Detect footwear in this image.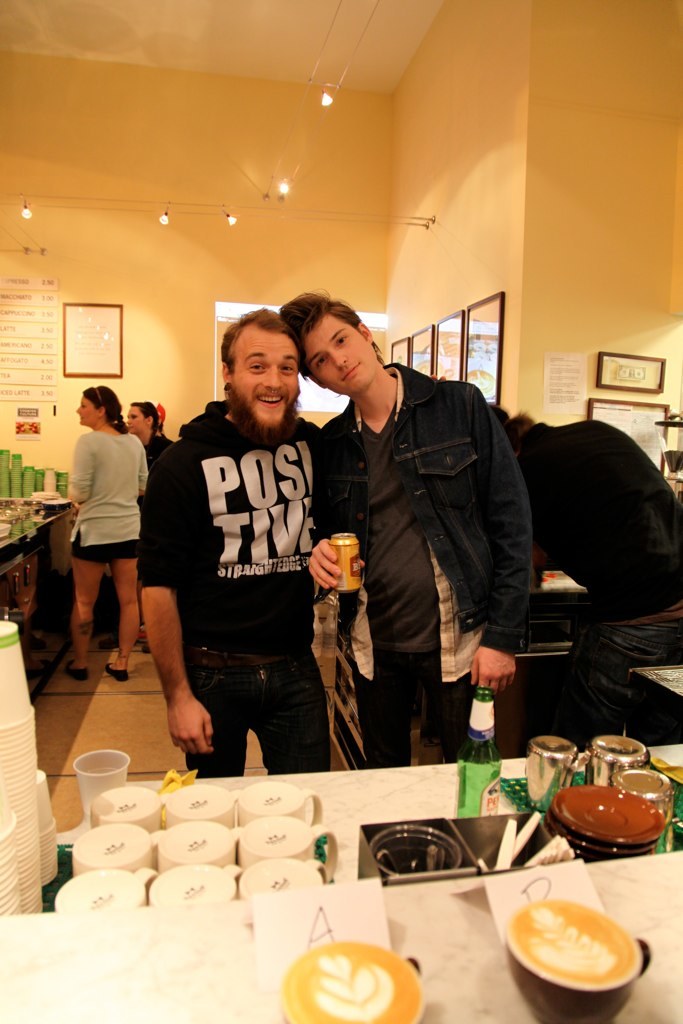
Detection: locate(64, 658, 87, 683).
